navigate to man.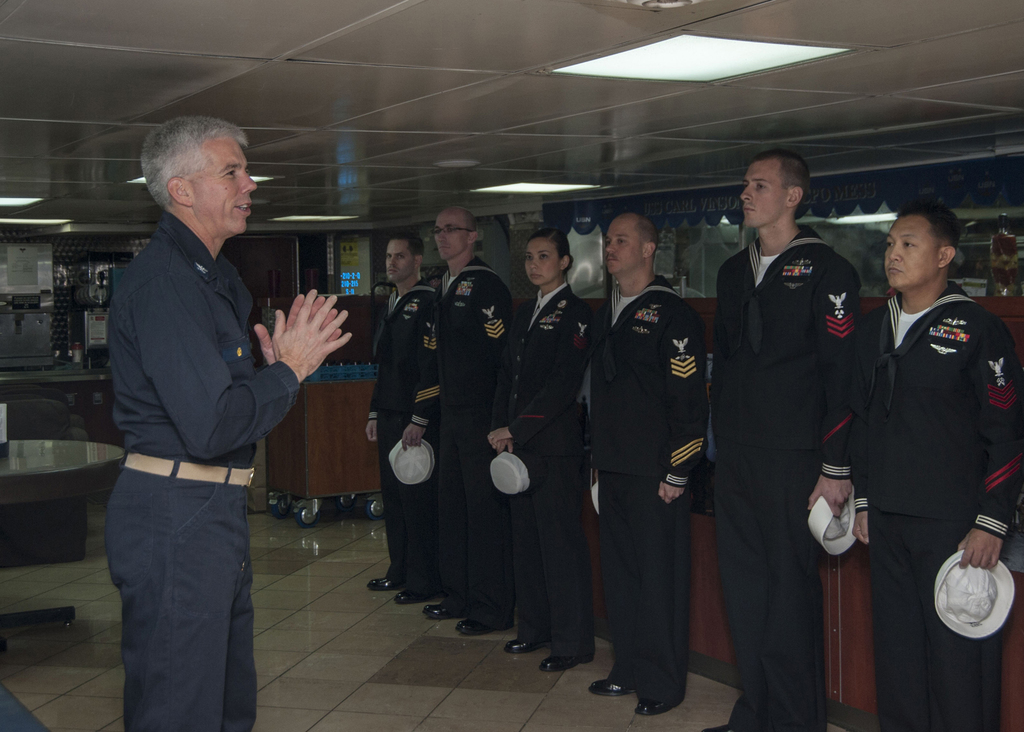
Navigation target: bbox=(591, 199, 707, 719).
